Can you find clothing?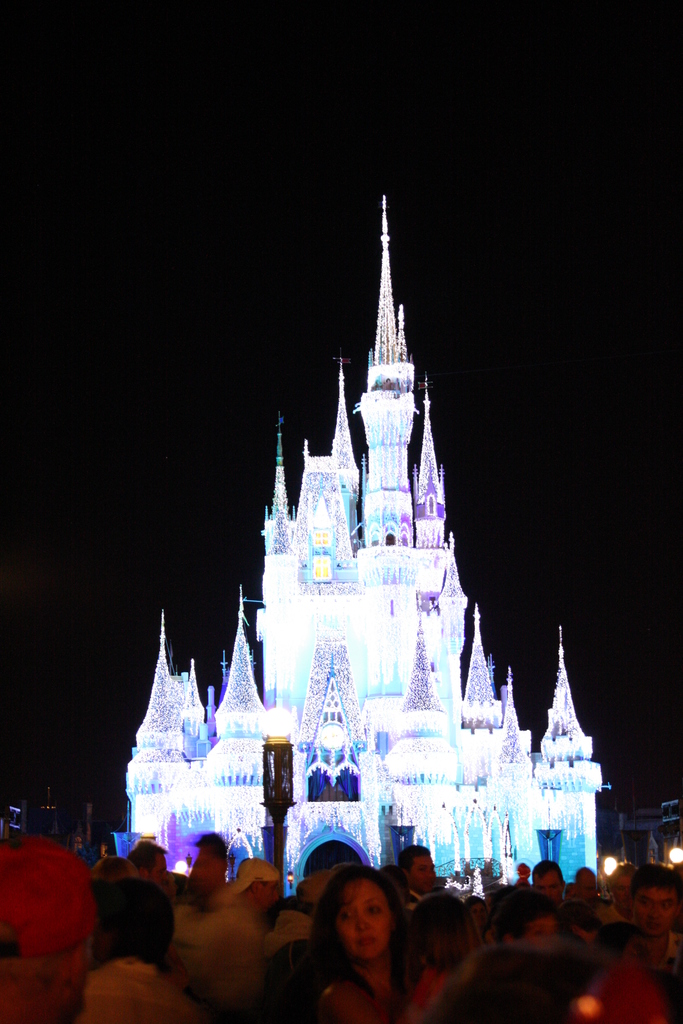
Yes, bounding box: box=[69, 963, 194, 1023].
